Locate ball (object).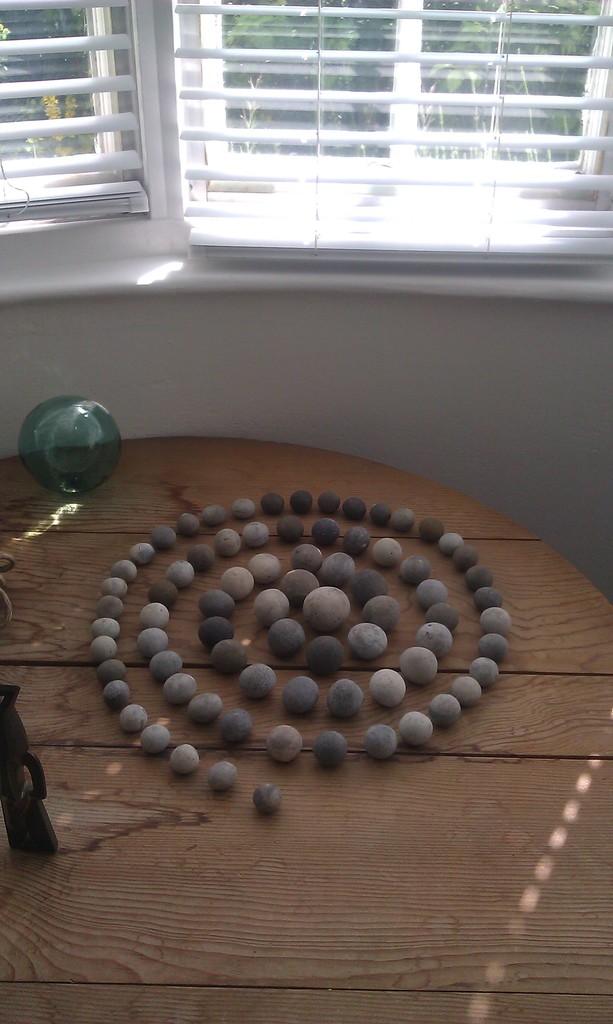
Bounding box: [223,567,251,602].
